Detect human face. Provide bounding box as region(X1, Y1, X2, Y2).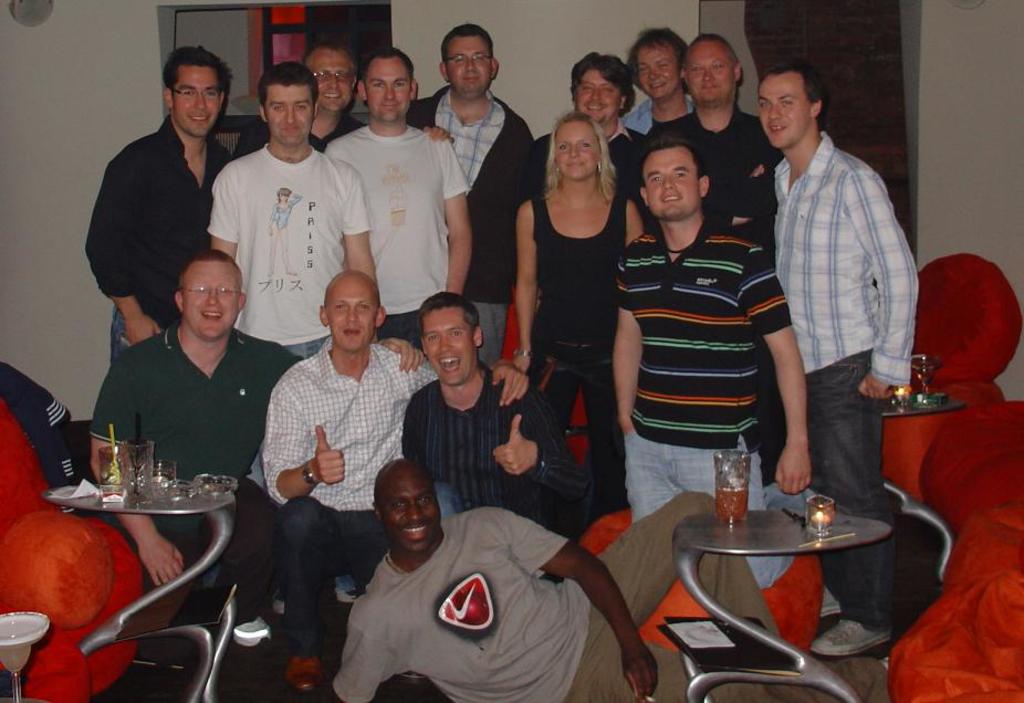
region(184, 259, 238, 340).
